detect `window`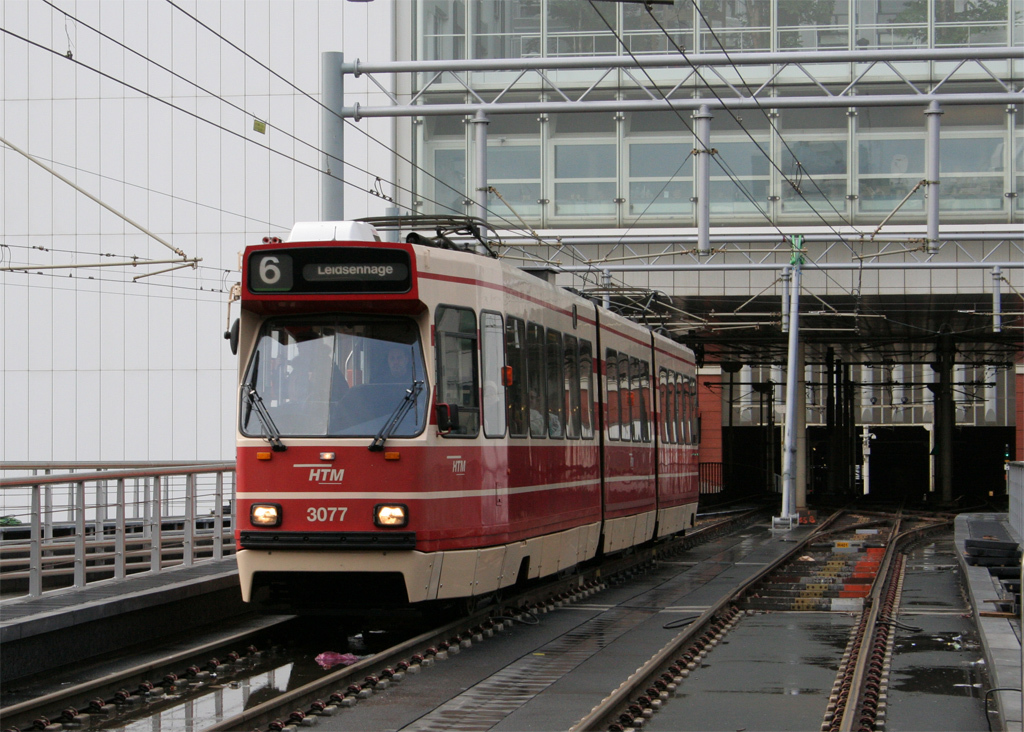
<bbox>422, 145, 1022, 220</bbox>
